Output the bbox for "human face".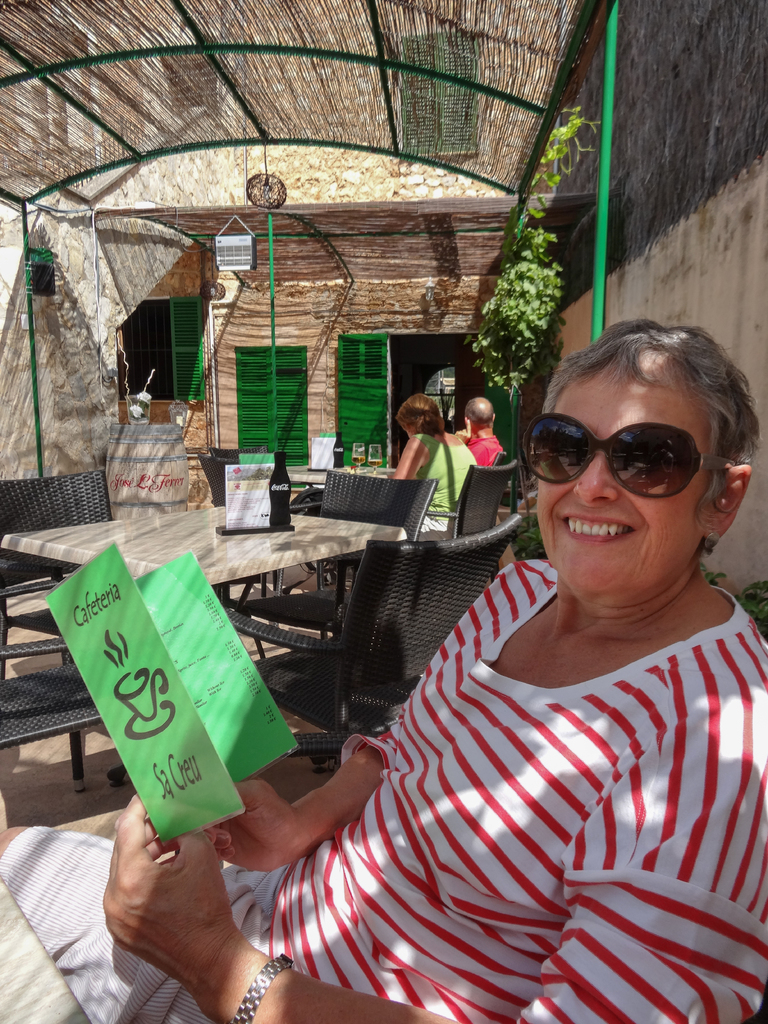
select_region(541, 353, 705, 603).
